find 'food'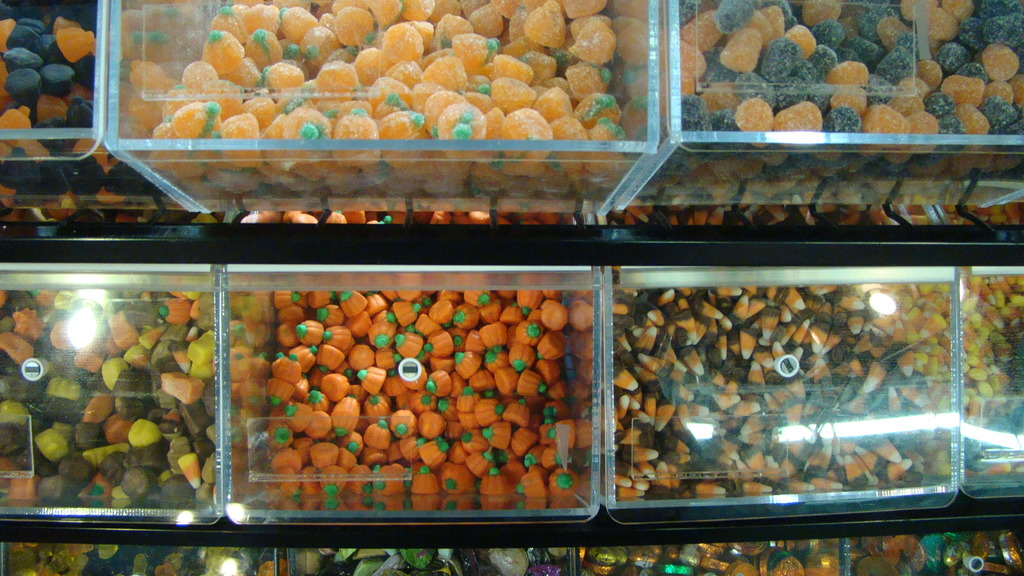
157:0:621:204
